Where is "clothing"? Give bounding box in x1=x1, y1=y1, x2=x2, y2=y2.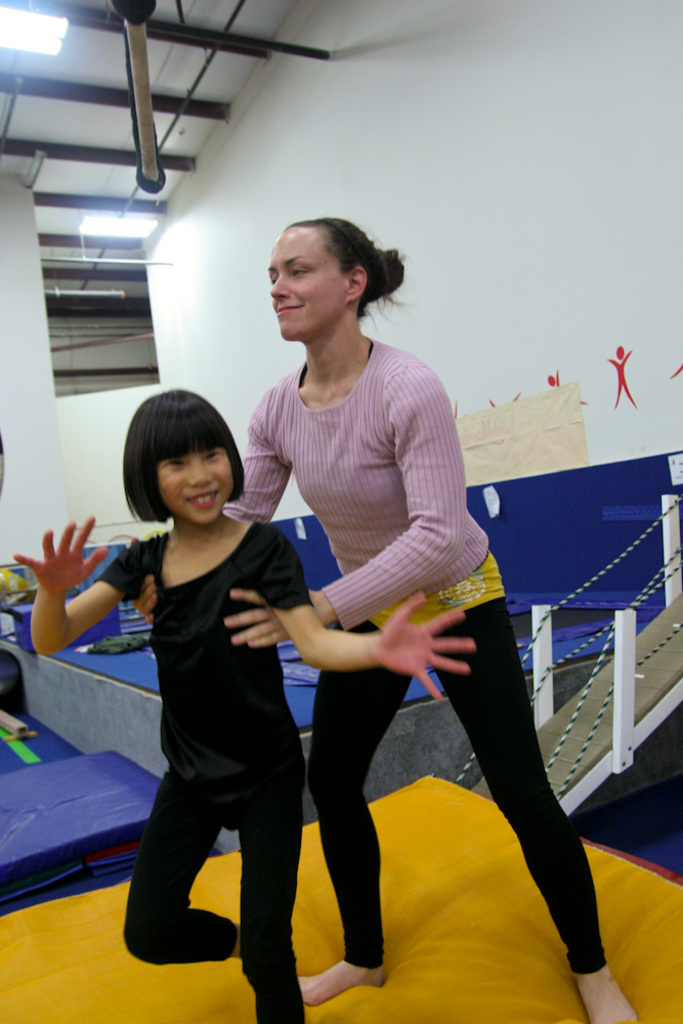
x1=224, y1=324, x2=613, y2=981.
